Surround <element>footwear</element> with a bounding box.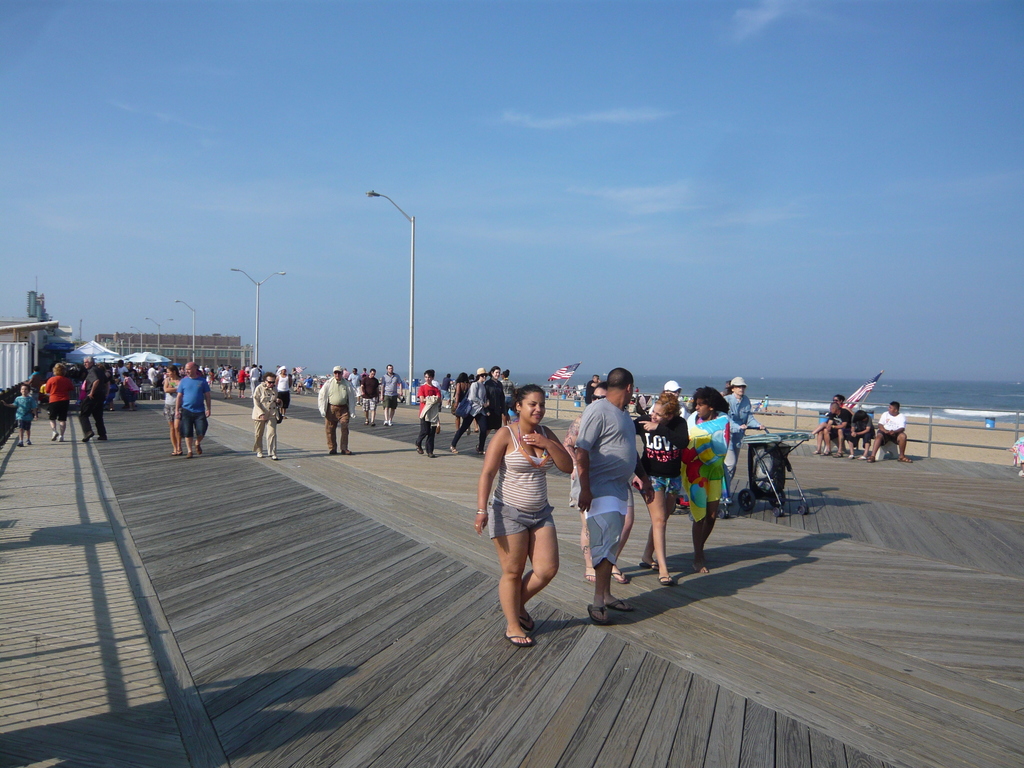
pyautogui.locateOnScreen(822, 447, 830, 457).
